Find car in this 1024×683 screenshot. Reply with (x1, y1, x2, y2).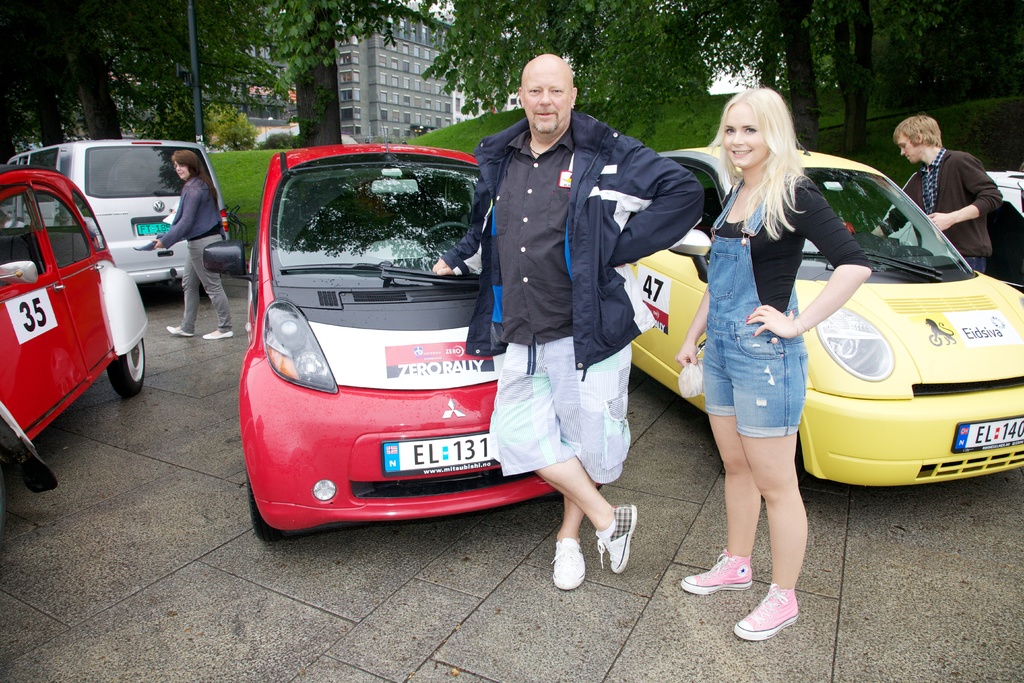
(872, 160, 1023, 277).
